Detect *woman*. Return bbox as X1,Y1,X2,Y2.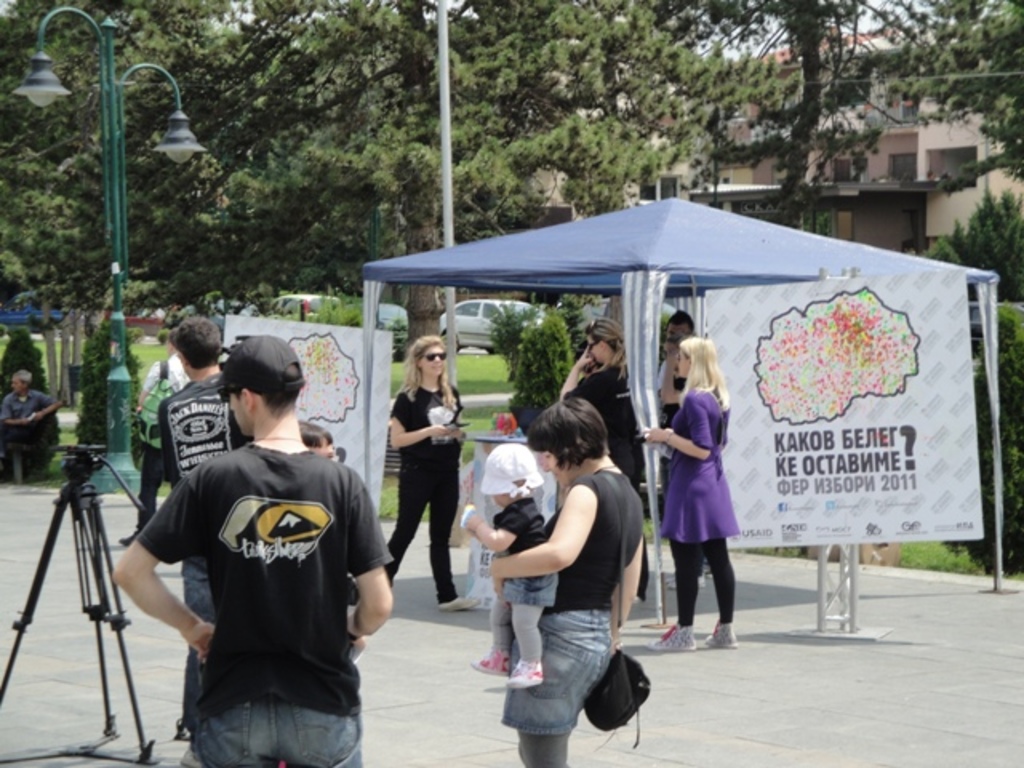
566,315,645,608.
